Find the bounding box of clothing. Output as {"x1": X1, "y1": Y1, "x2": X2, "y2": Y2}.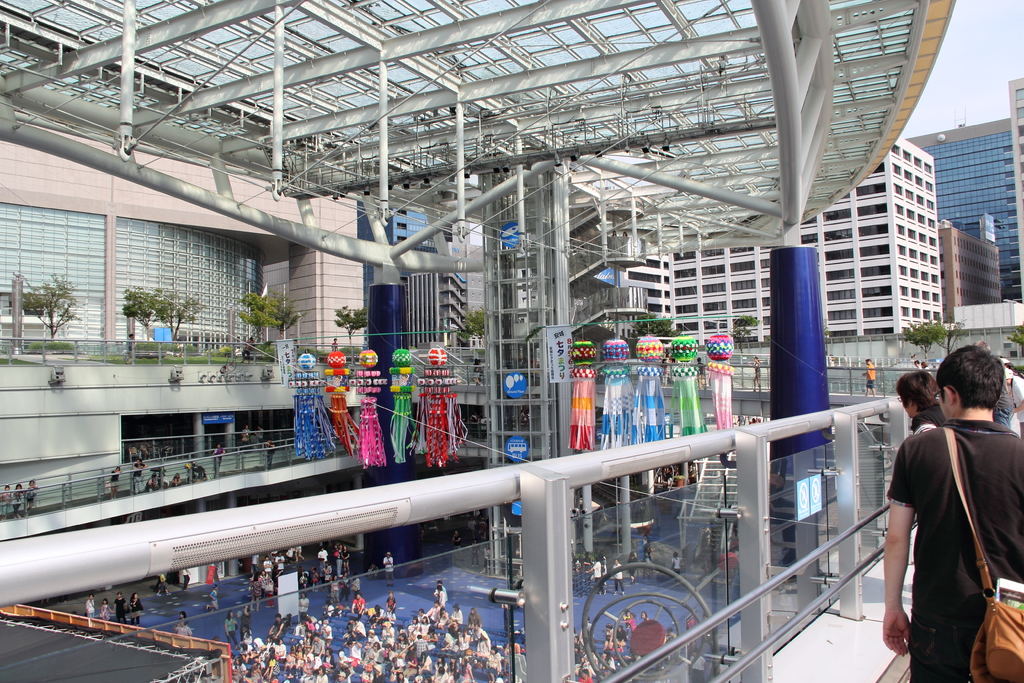
{"x1": 115, "y1": 597, "x2": 124, "y2": 621}.
